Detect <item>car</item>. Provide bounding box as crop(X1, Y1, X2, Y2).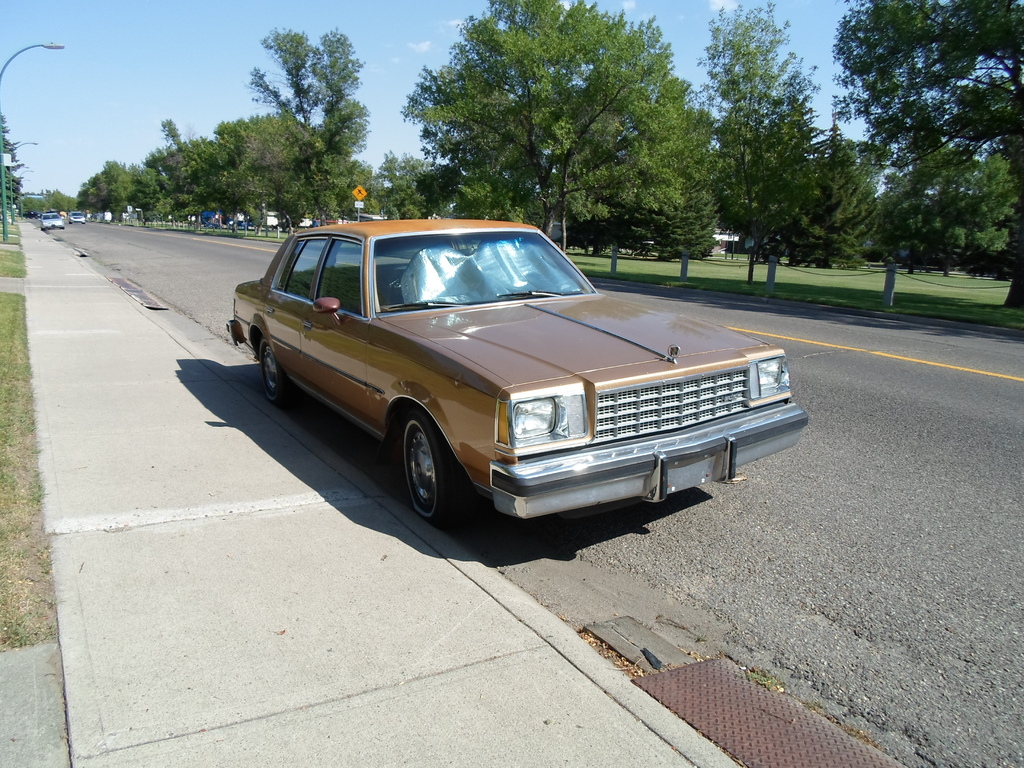
crop(38, 212, 63, 232).
